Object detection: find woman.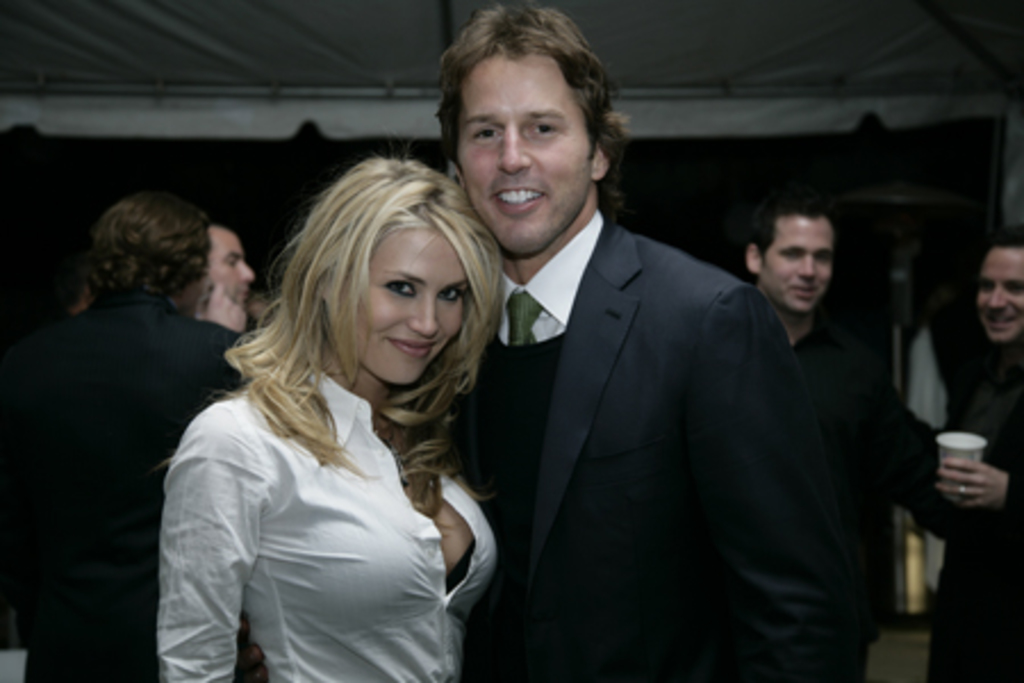
bbox(148, 148, 530, 682).
